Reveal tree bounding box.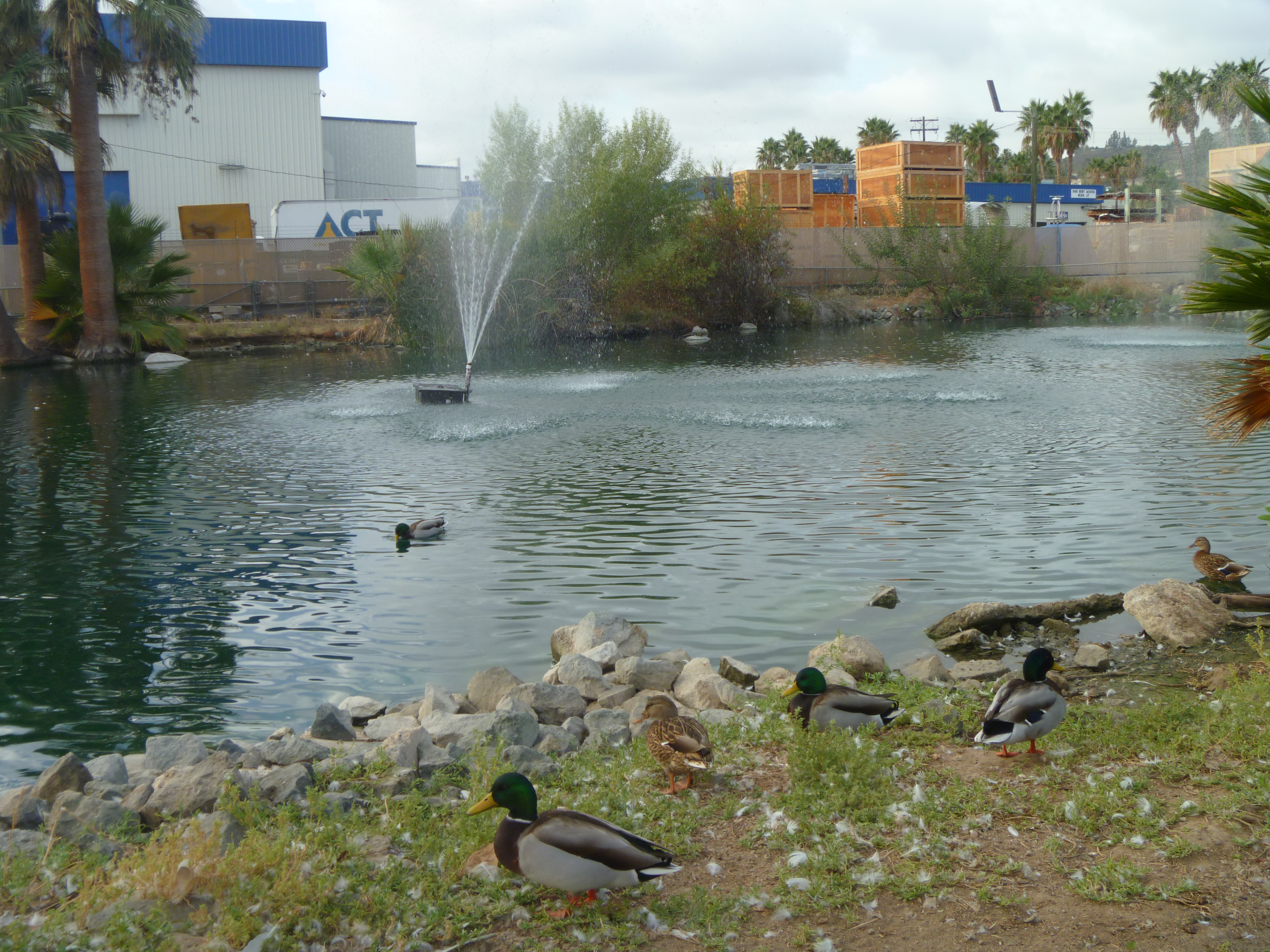
Revealed: 138 27 202 95.
